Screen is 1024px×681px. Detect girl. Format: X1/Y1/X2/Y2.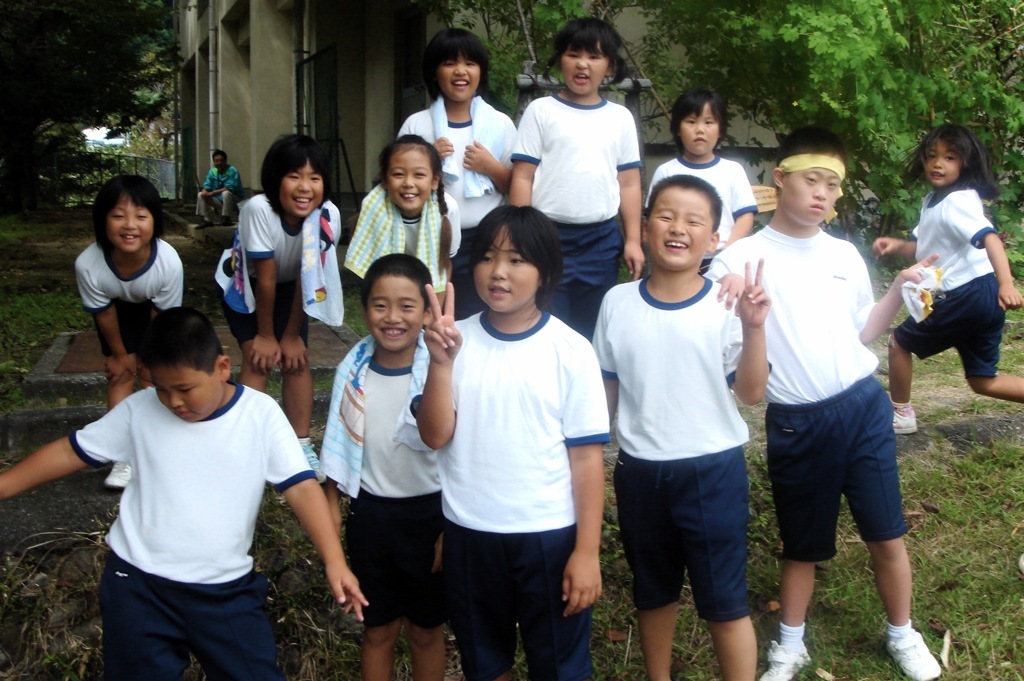
506/11/647/340.
